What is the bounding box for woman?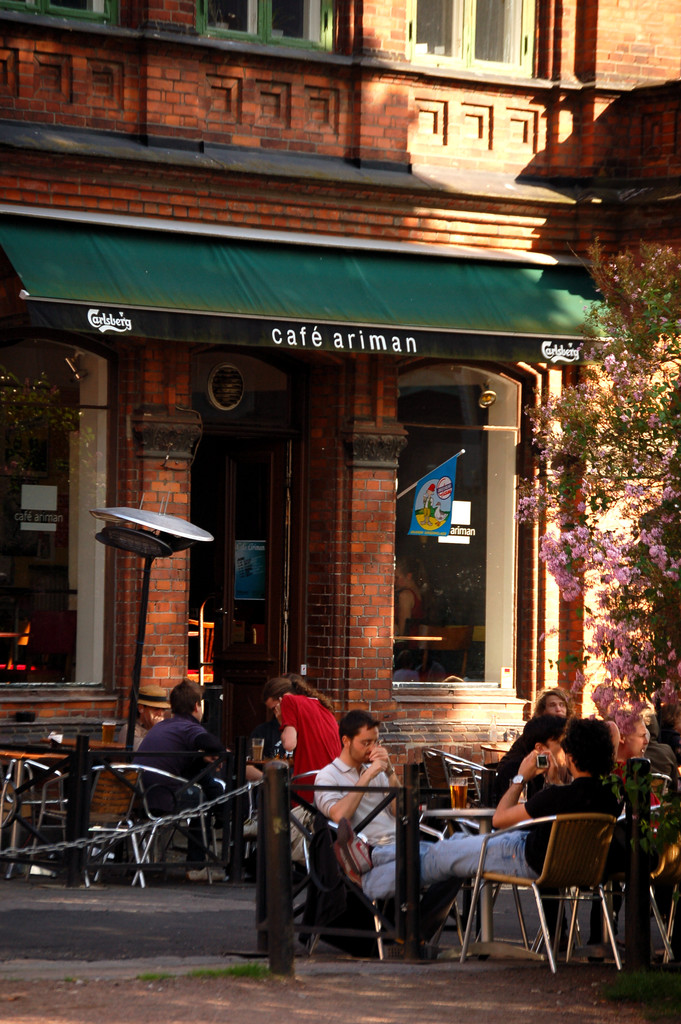
crop(264, 673, 344, 814).
